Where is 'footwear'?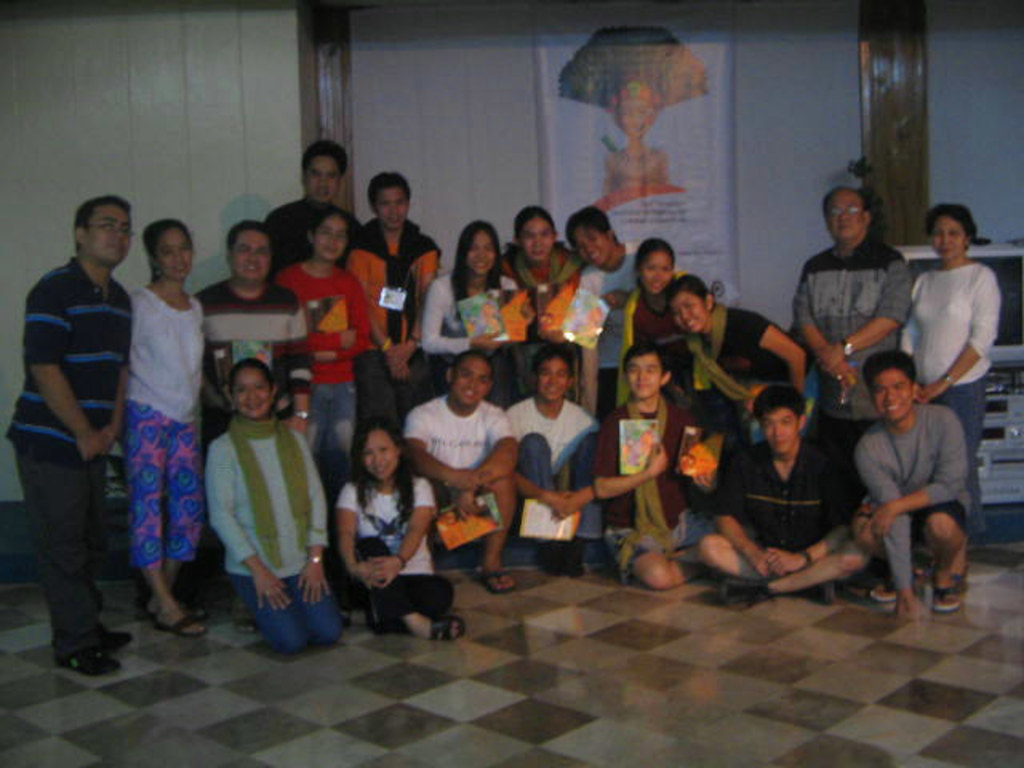
l=470, t=566, r=517, b=595.
